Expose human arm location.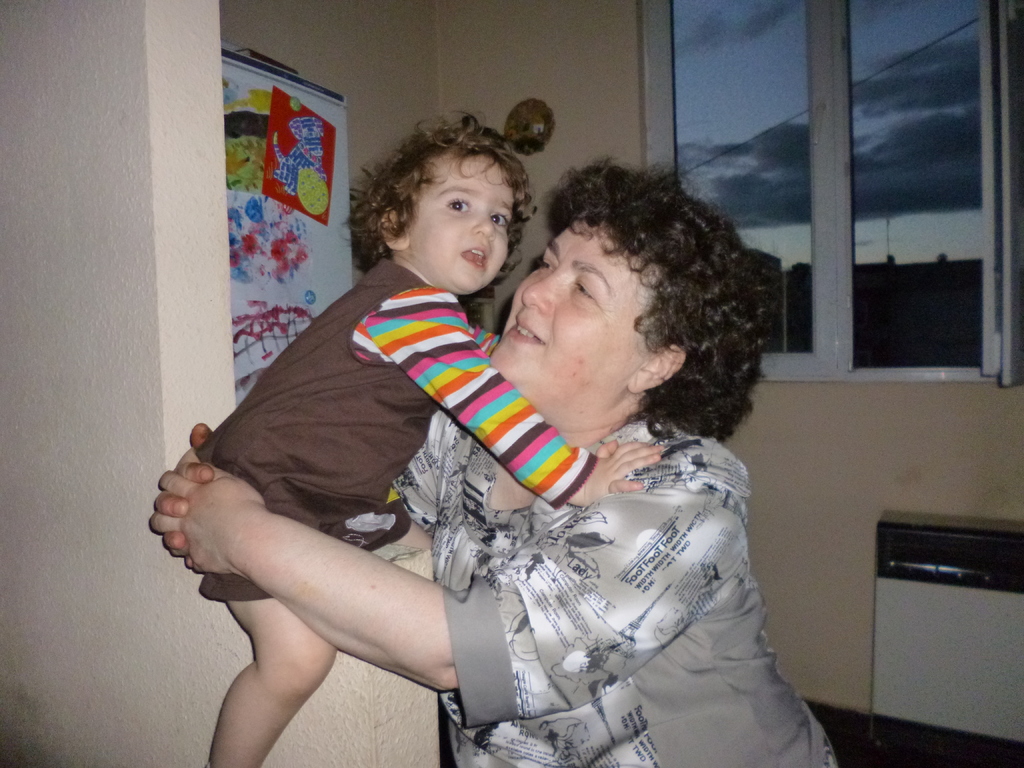
Exposed at 364:280:664:511.
